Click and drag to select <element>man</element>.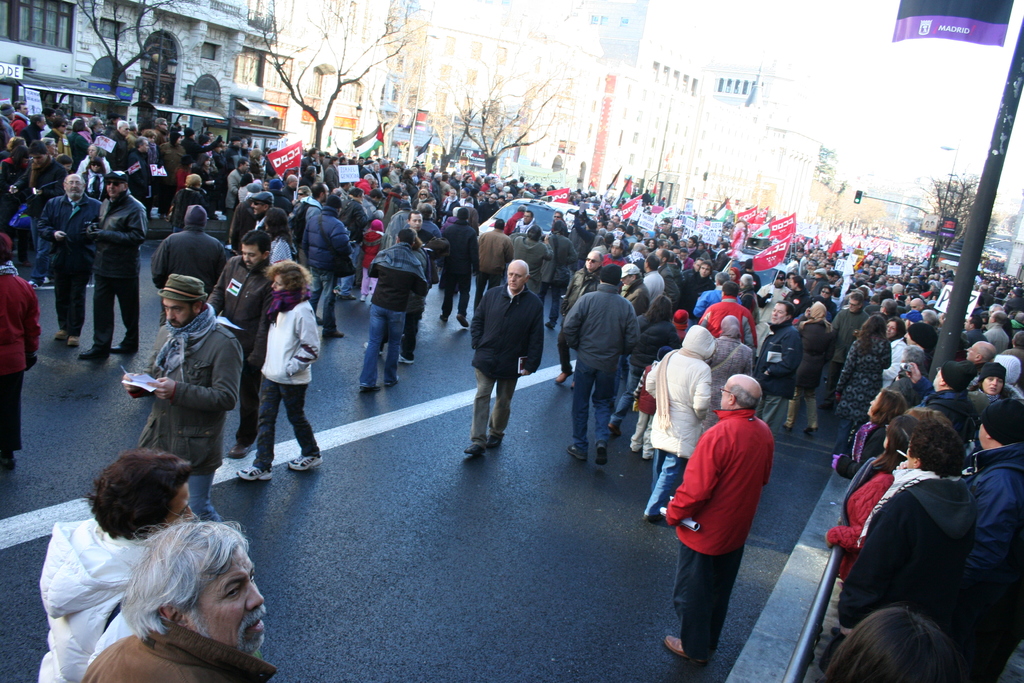
Selection: x1=1002 y1=331 x2=1023 y2=381.
